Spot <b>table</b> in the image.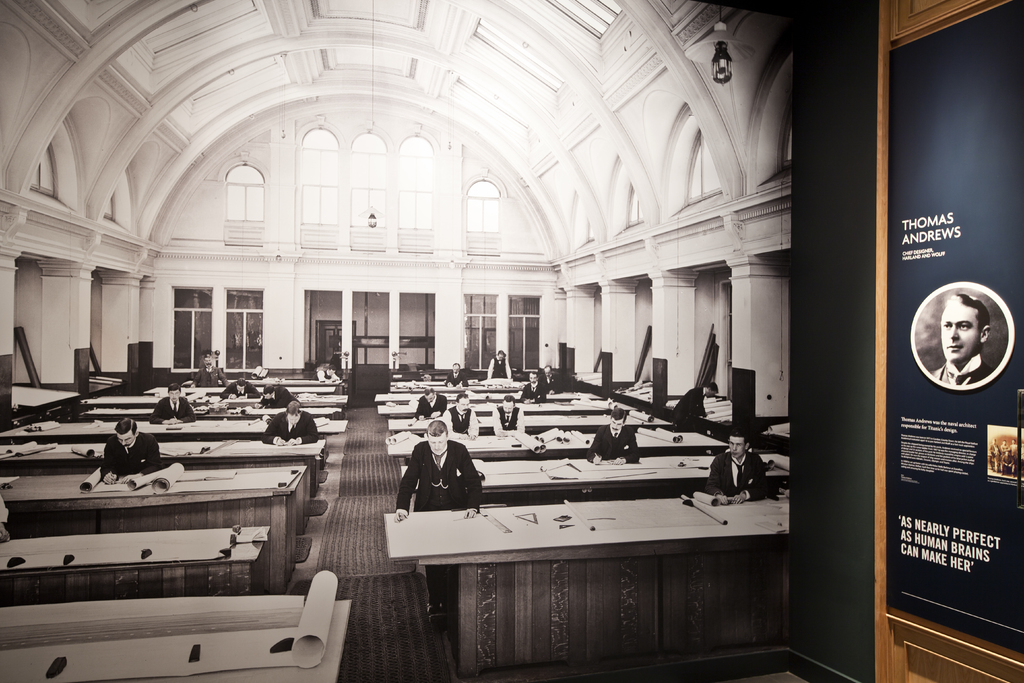
<b>table</b> found at [left=8, top=465, right=304, bottom=588].
